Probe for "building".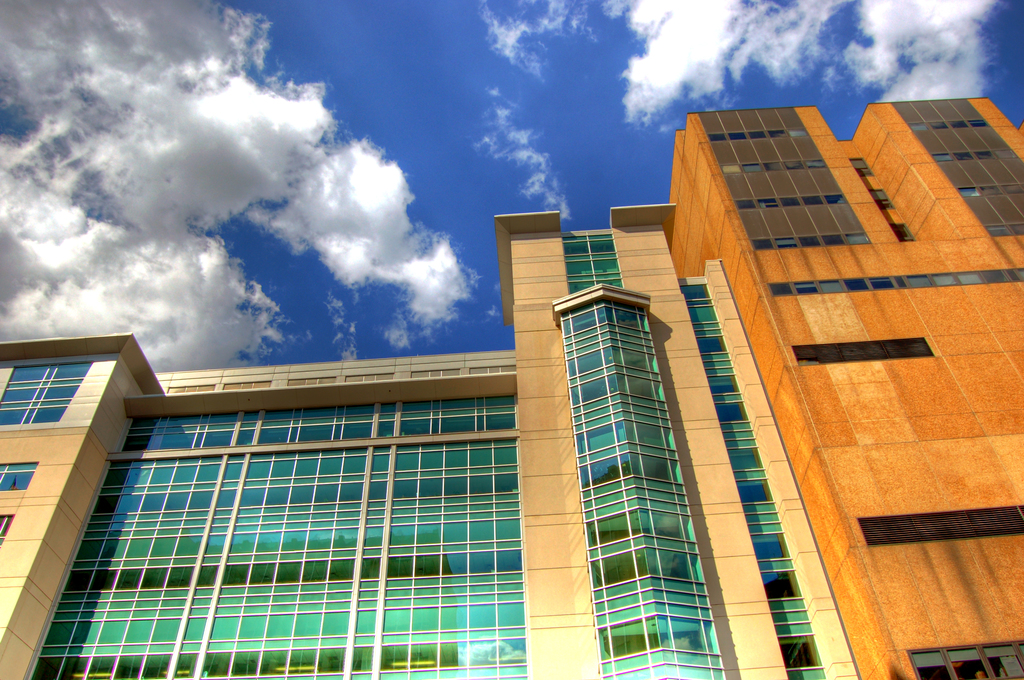
Probe result: bbox(673, 101, 1020, 677).
